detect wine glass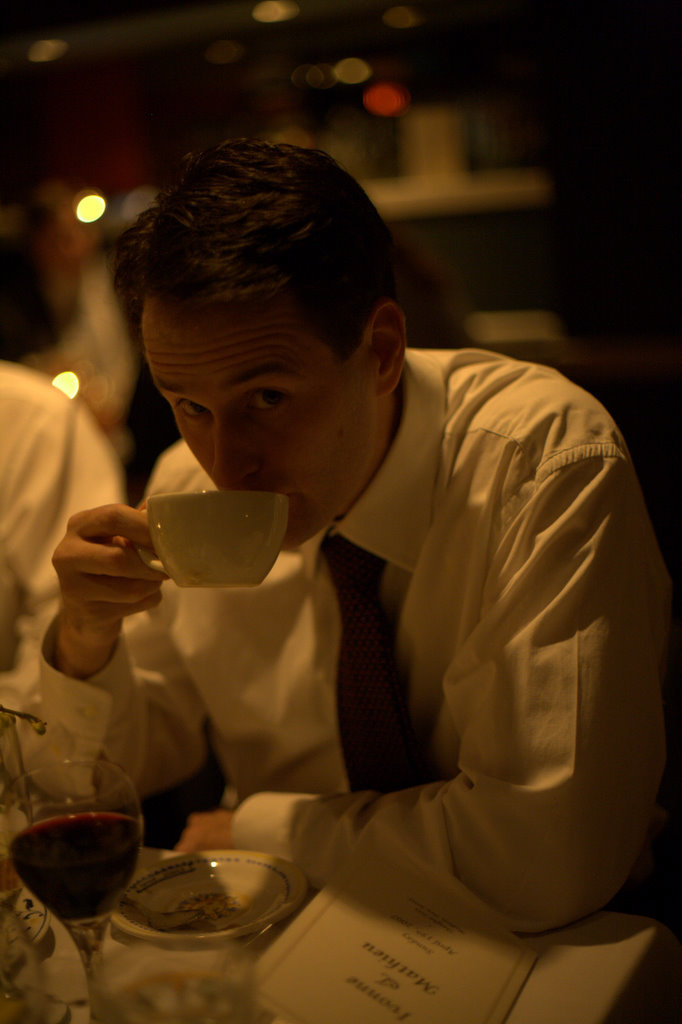
crop(0, 760, 146, 1023)
